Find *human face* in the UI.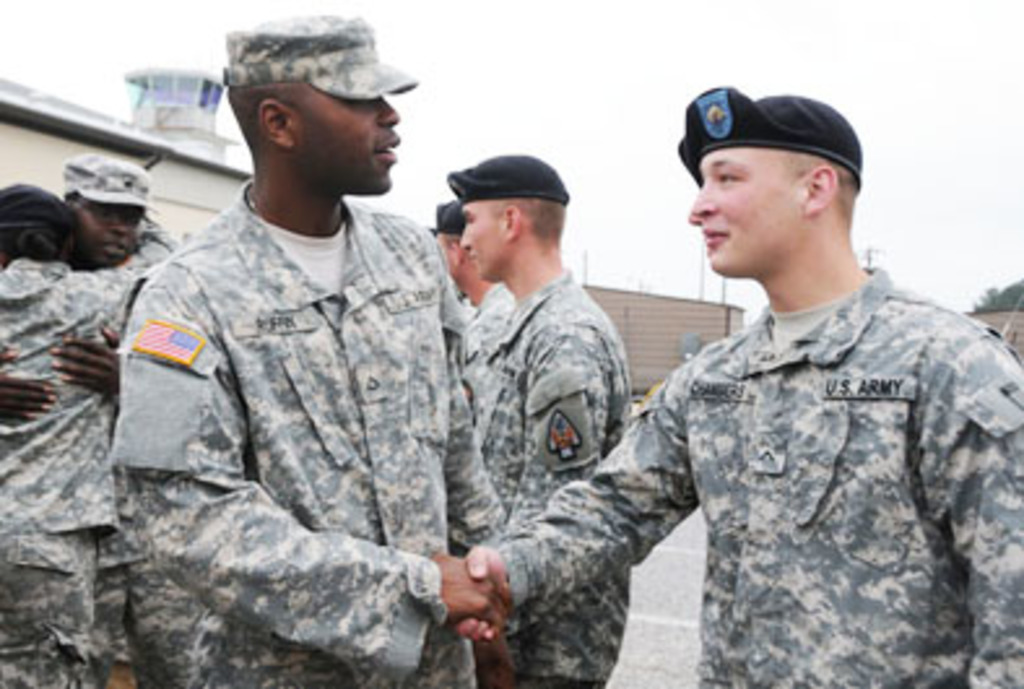
UI element at [x1=301, y1=86, x2=400, y2=192].
